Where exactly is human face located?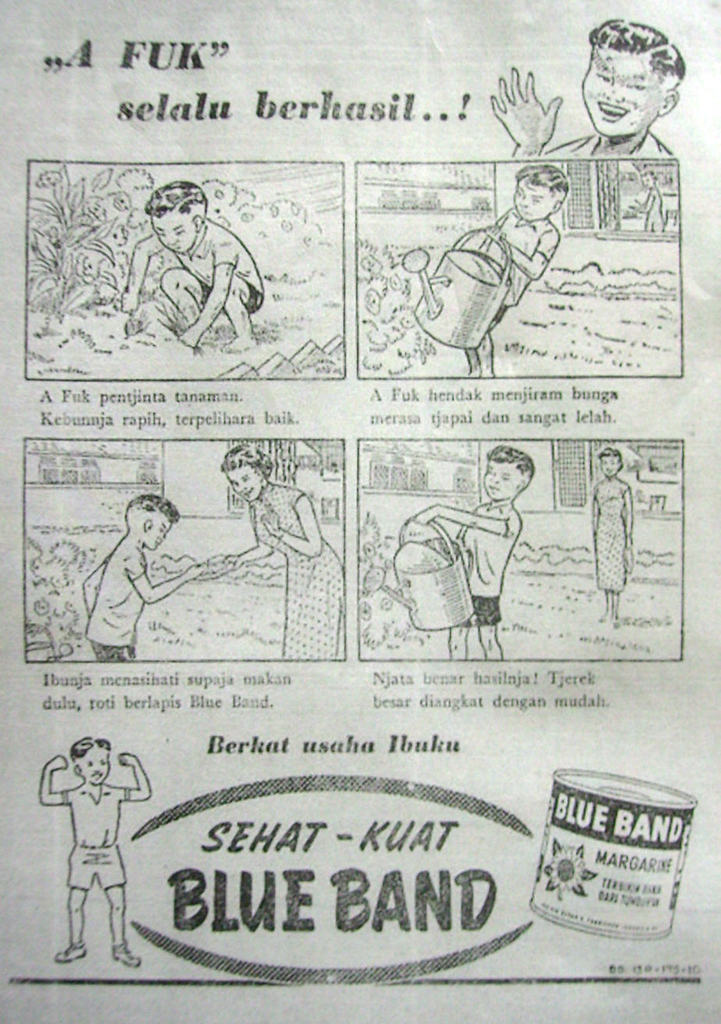
Its bounding box is x1=513, y1=181, x2=553, y2=220.
